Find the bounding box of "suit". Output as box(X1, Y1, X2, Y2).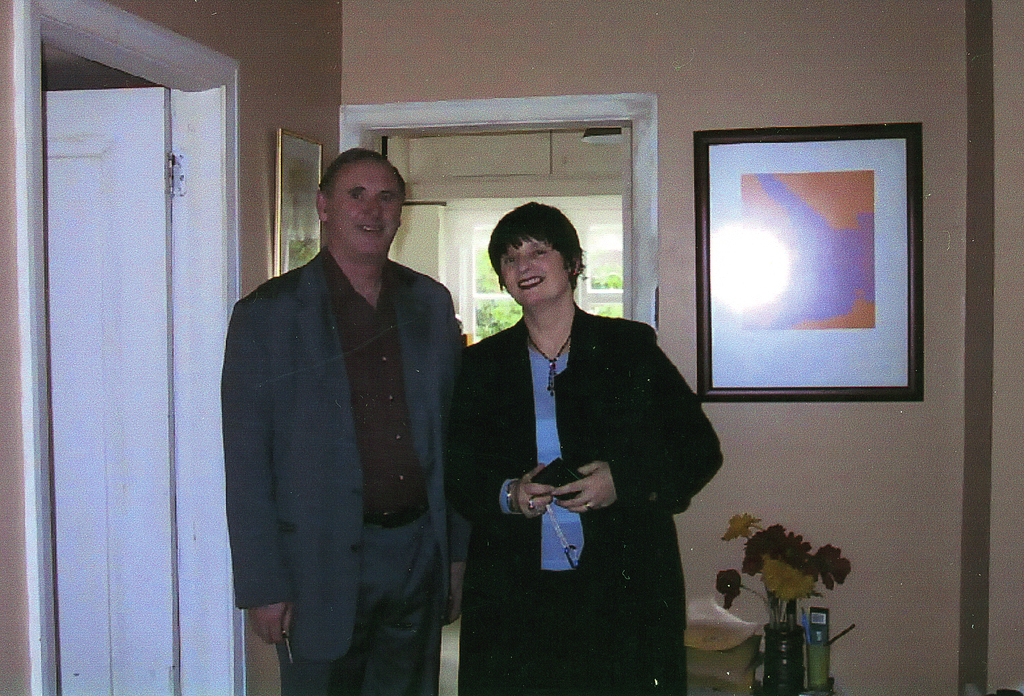
box(215, 172, 477, 693).
